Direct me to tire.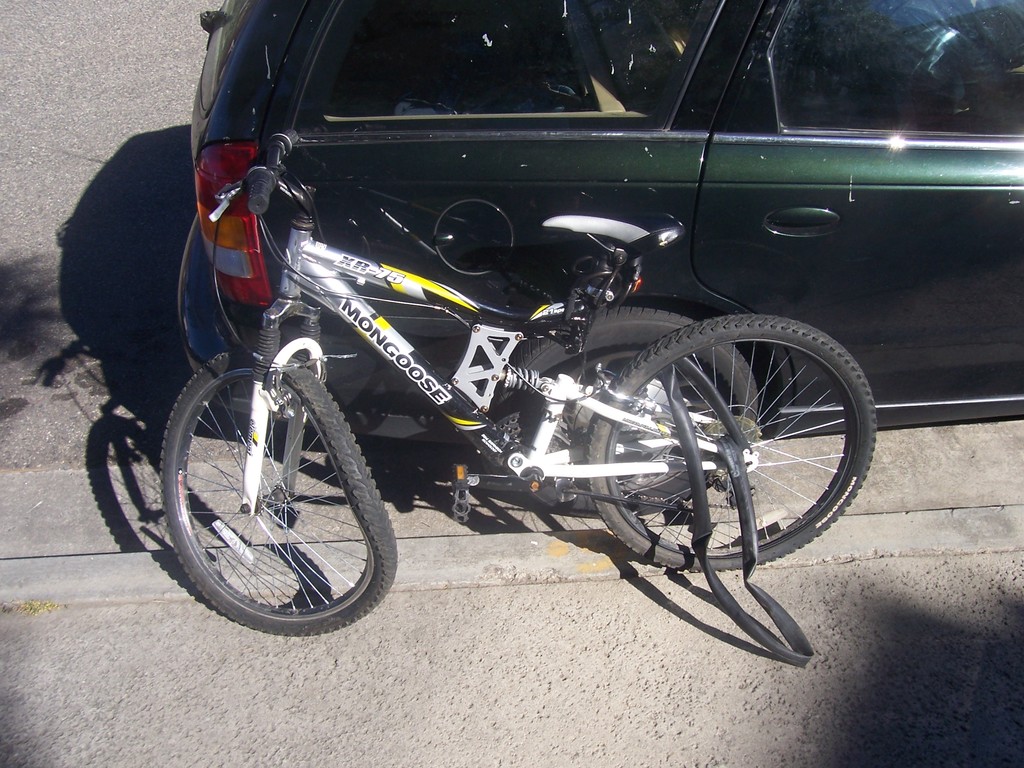
Direction: [left=145, top=339, right=392, bottom=637].
